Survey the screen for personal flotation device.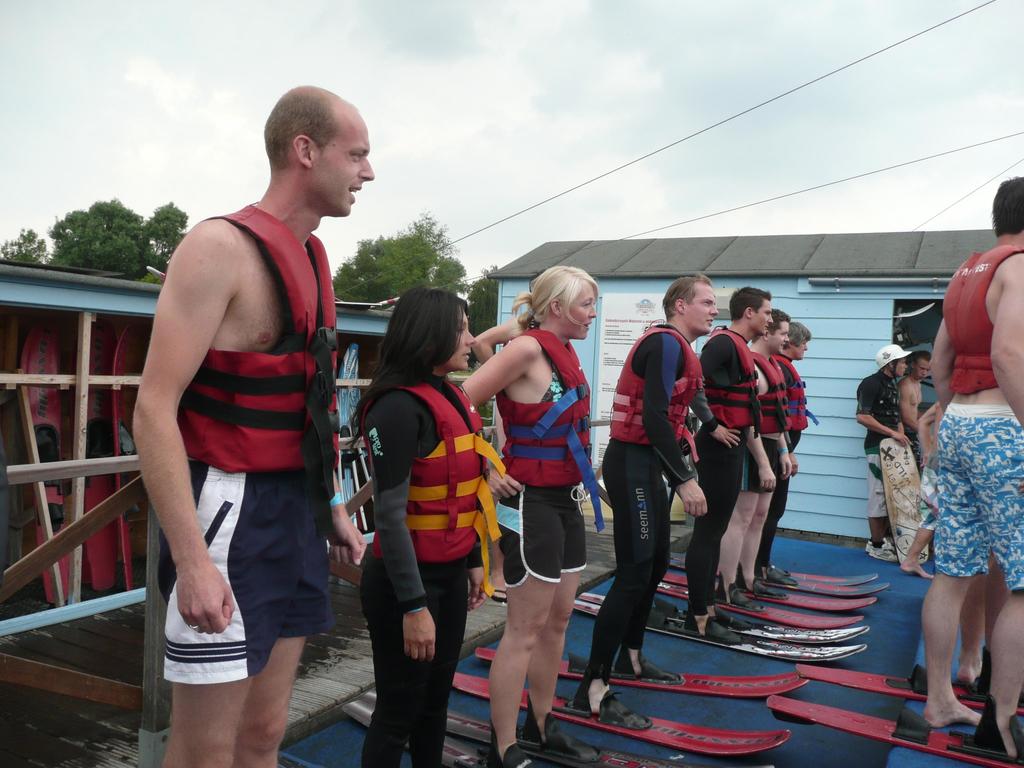
Survey found: select_region(939, 243, 1023, 388).
